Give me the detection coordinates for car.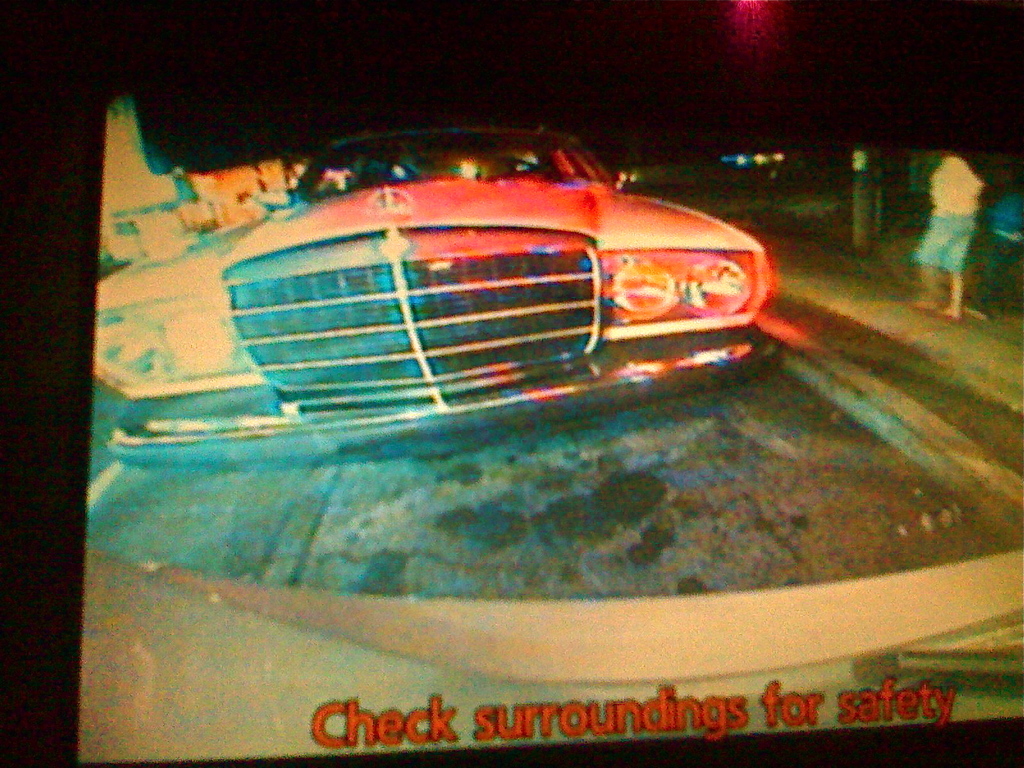
bbox=(96, 122, 774, 468).
